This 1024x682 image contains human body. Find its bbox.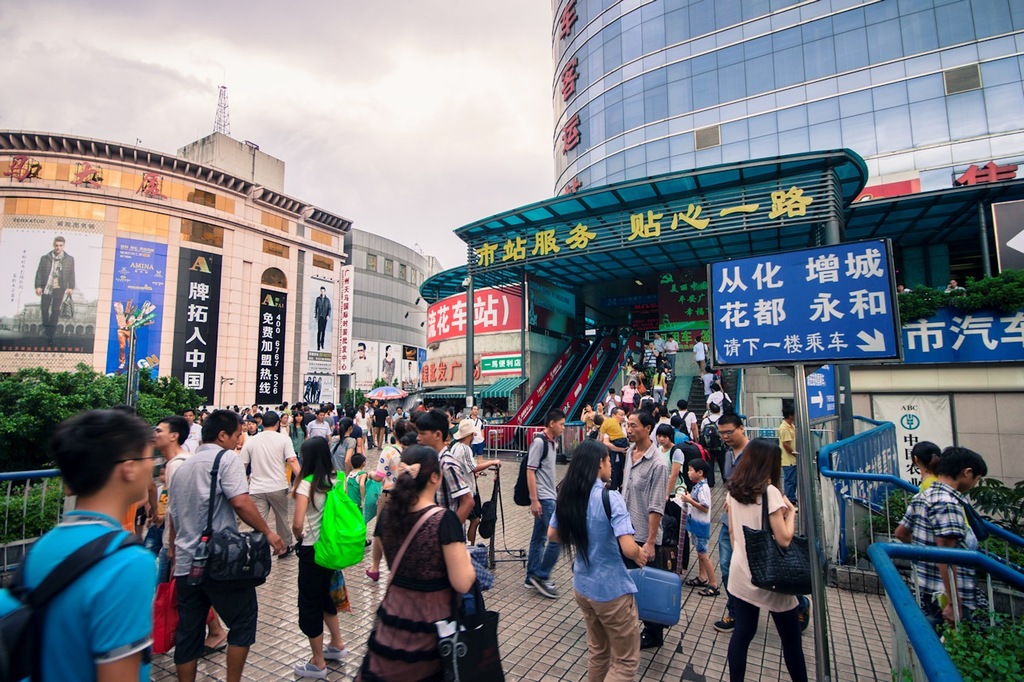
box=[895, 452, 987, 632].
